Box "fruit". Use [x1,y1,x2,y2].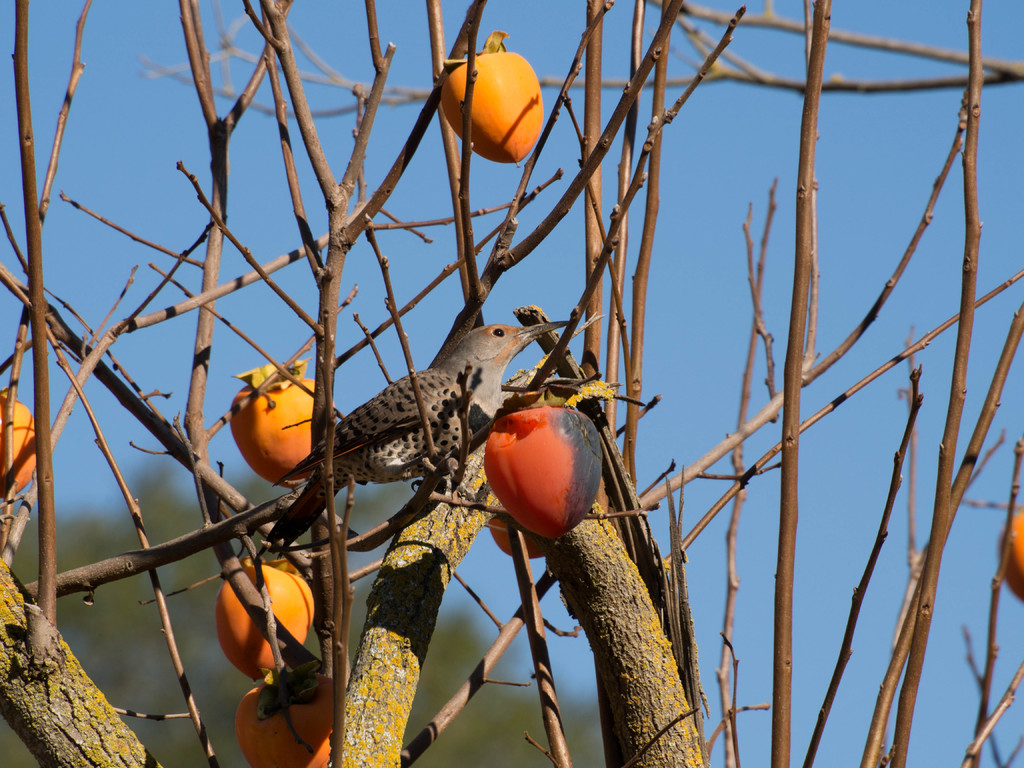
[234,674,330,767].
